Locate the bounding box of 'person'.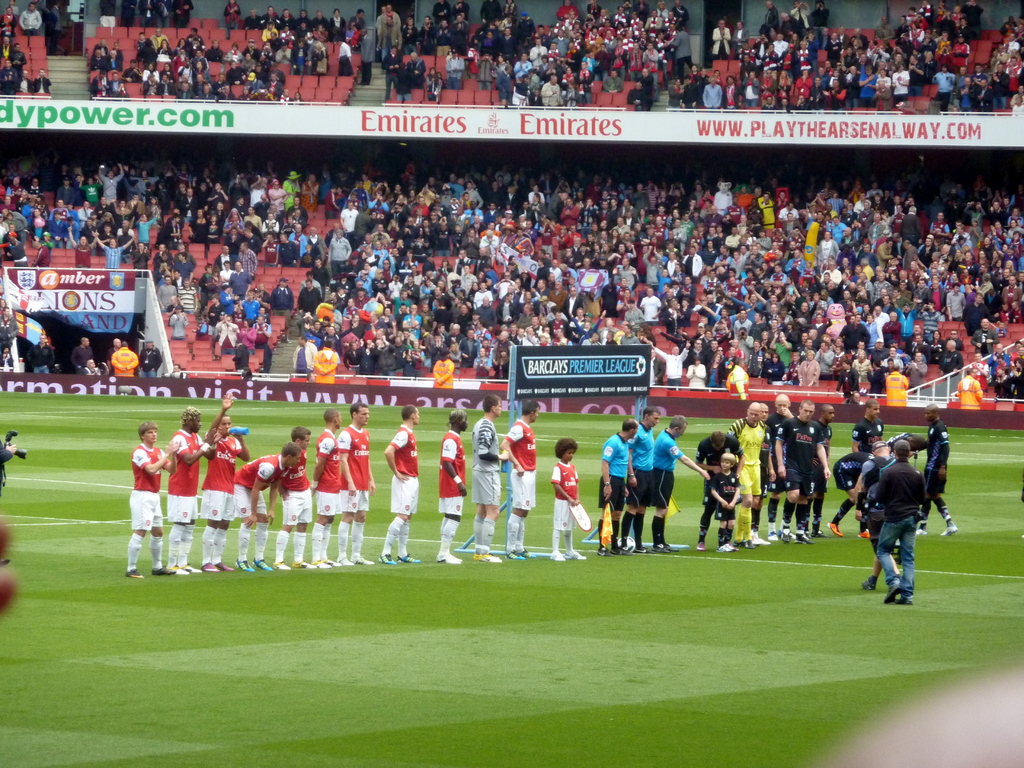
Bounding box: [x1=746, y1=403, x2=773, y2=539].
